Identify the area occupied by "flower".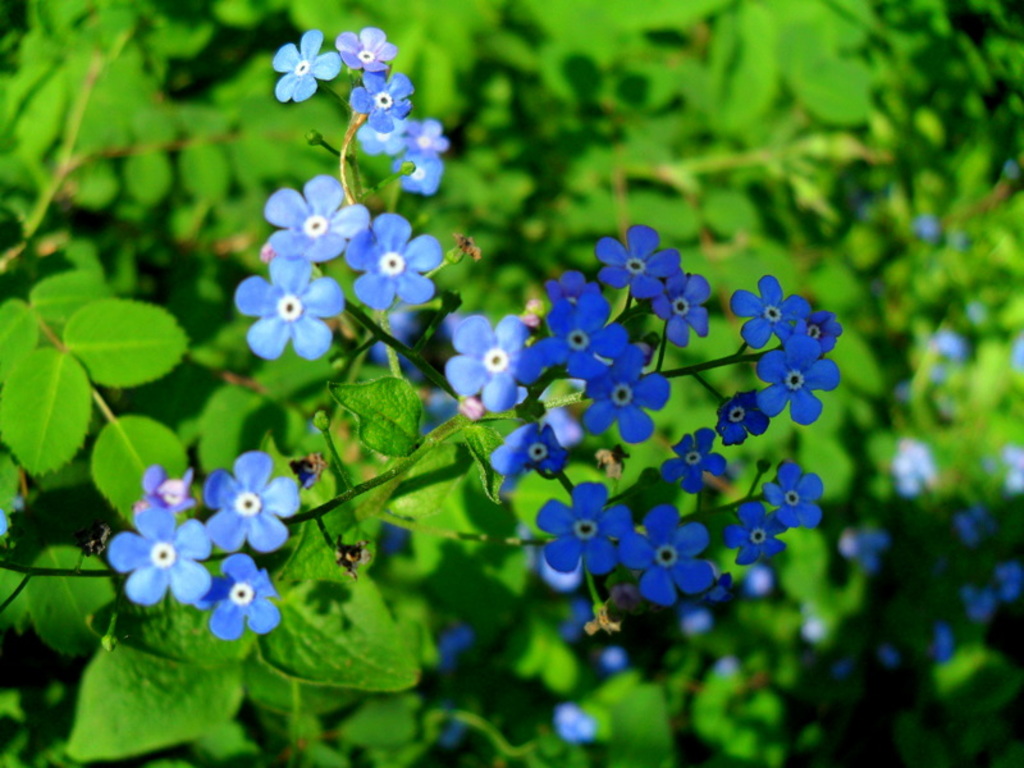
Area: detection(586, 349, 672, 445).
